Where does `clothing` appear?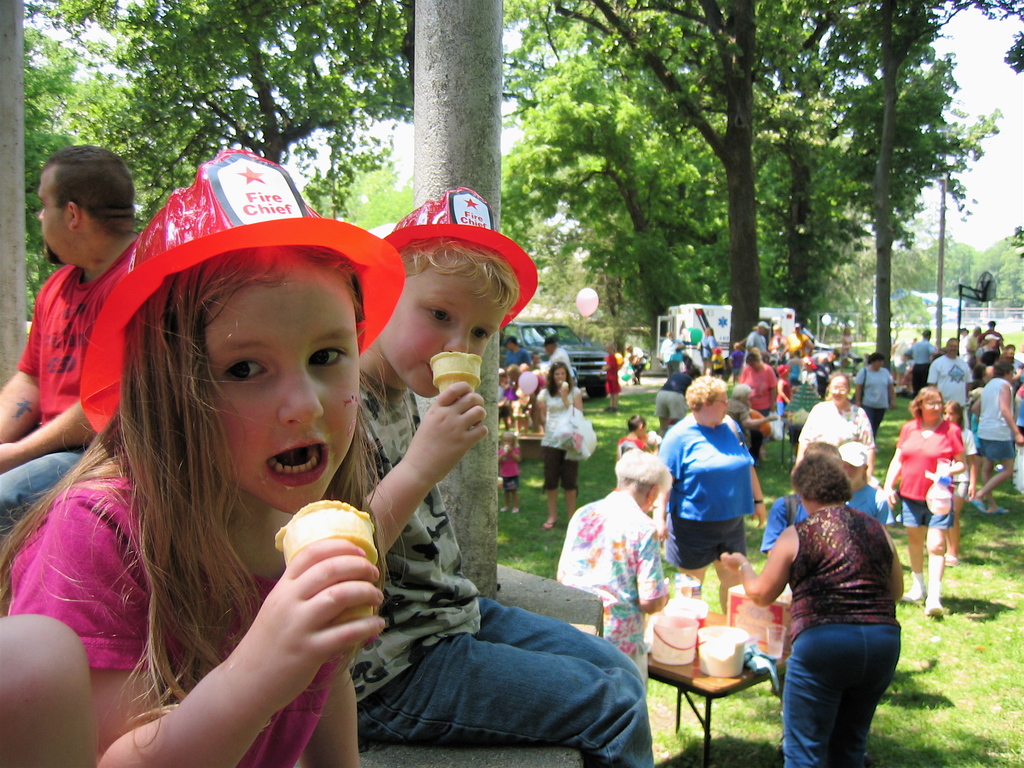
Appears at crop(657, 337, 682, 364).
